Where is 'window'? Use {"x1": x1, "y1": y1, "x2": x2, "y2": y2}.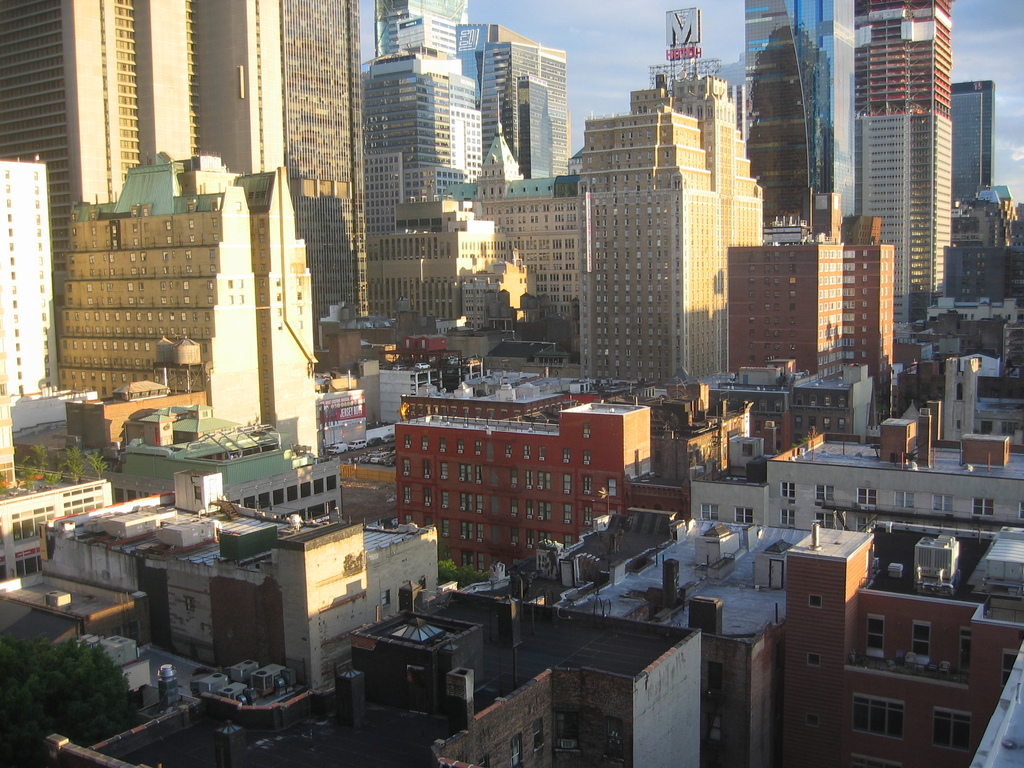
{"x1": 442, "y1": 492, "x2": 449, "y2": 508}.
